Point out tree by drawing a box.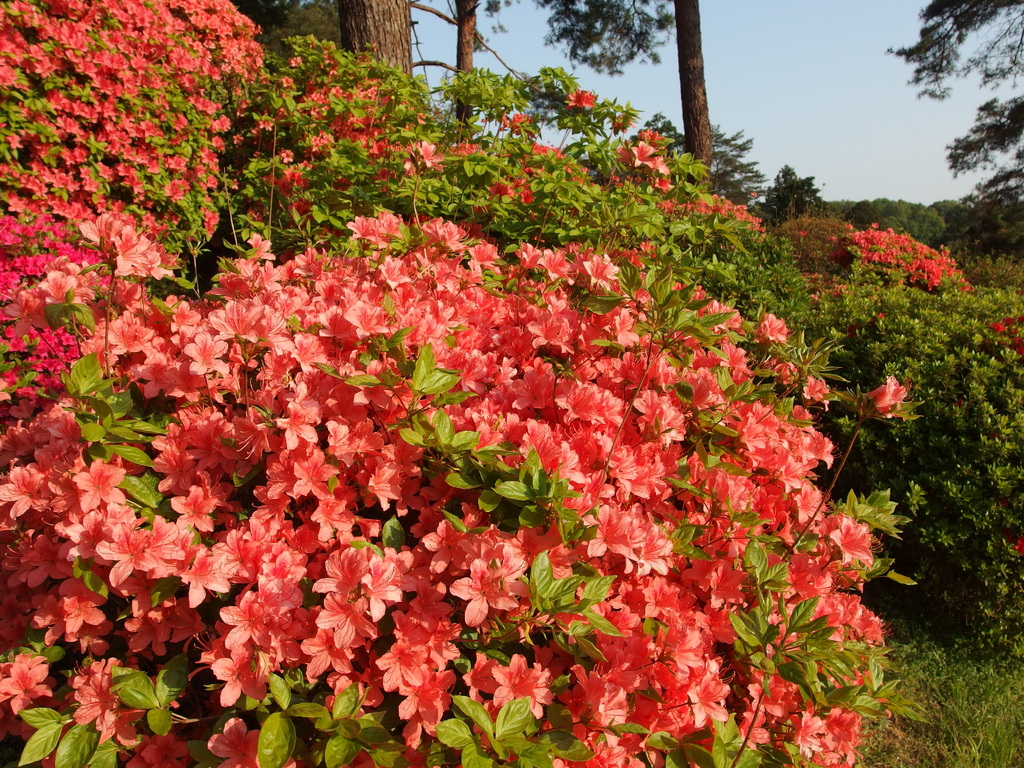
locate(404, 0, 530, 135).
